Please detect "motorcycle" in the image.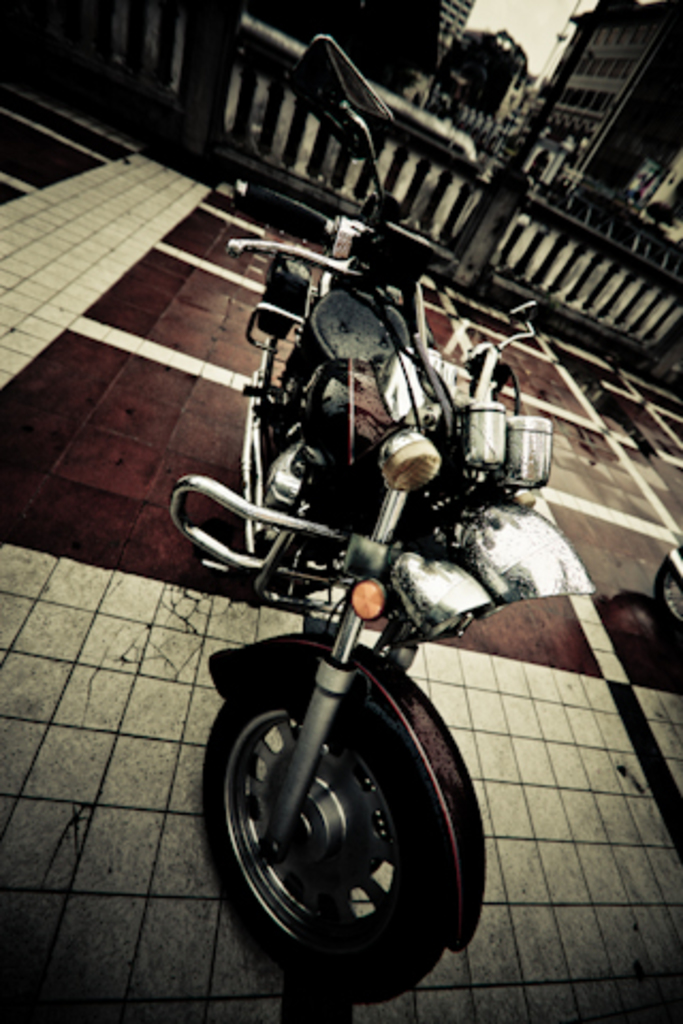
166/350/572/1011.
